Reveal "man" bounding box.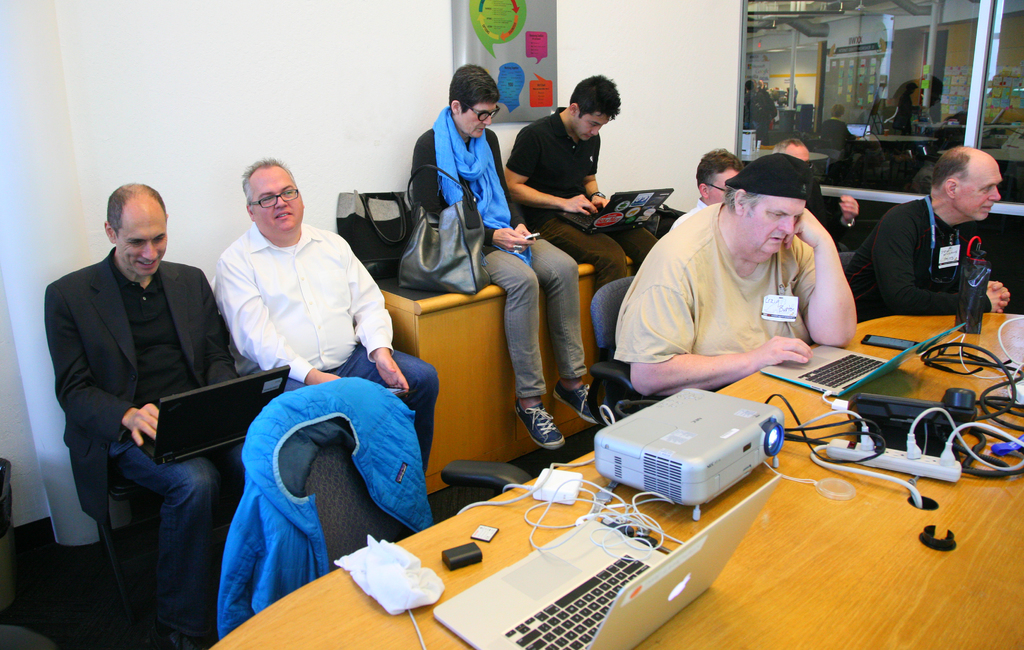
Revealed: [left=609, top=147, right=858, bottom=387].
